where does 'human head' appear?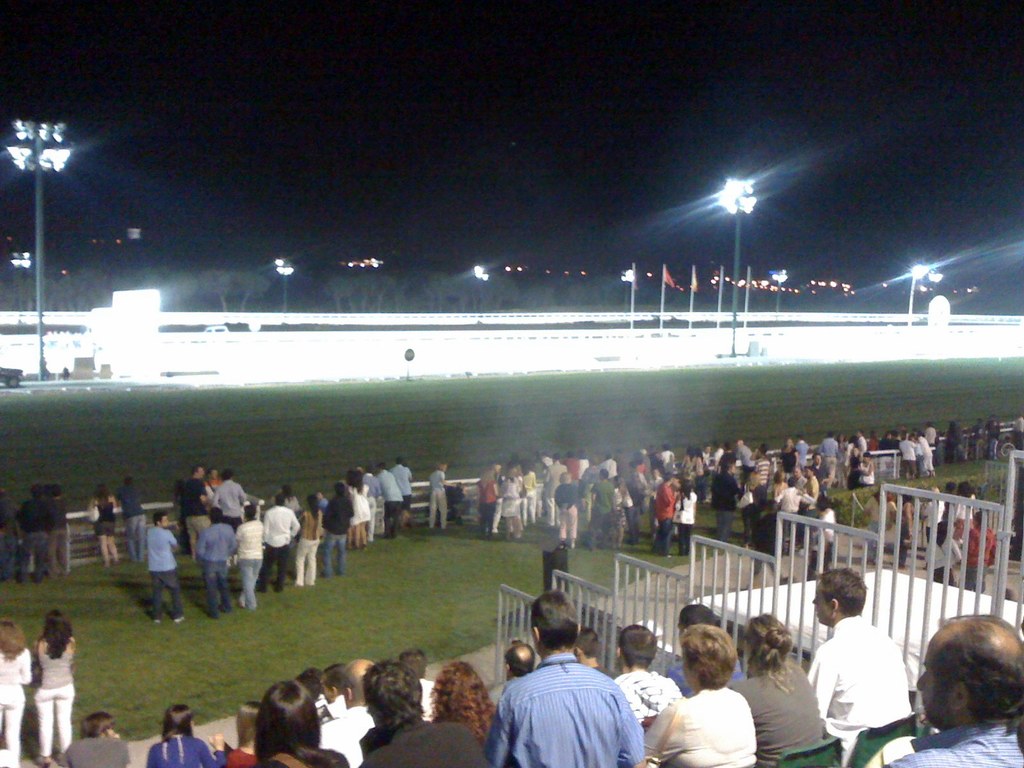
Appears at <box>596,468,607,480</box>.
